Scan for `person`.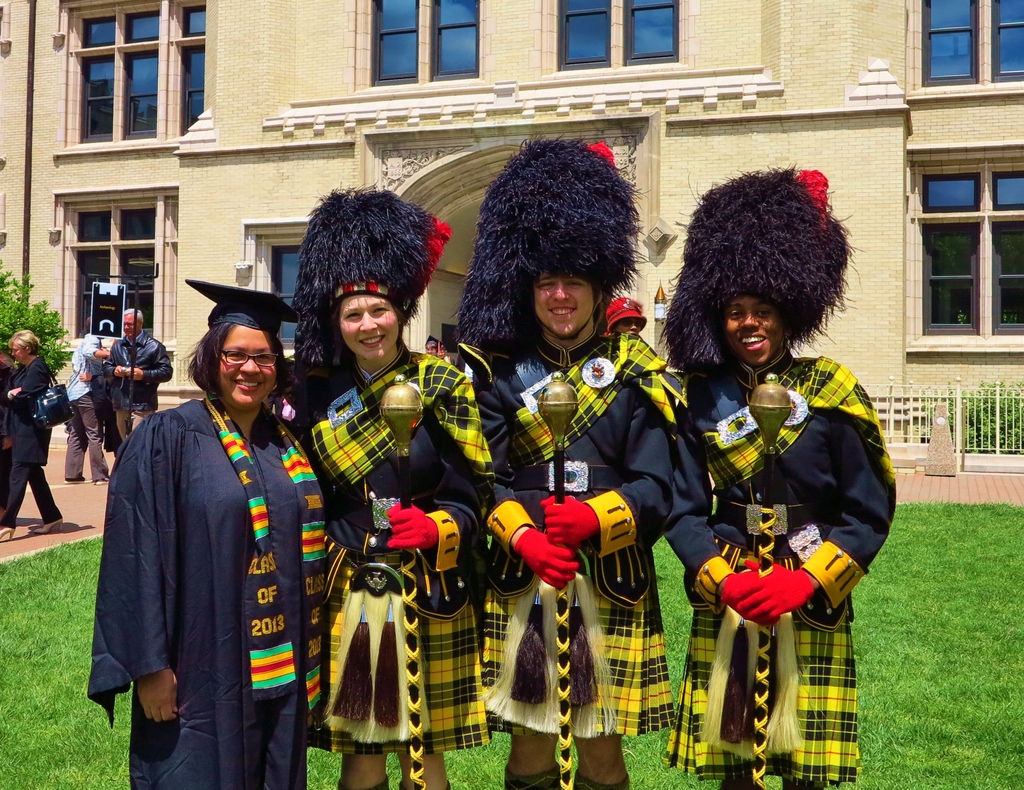
Scan result: pyautogui.locateOnScreen(56, 334, 120, 480).
